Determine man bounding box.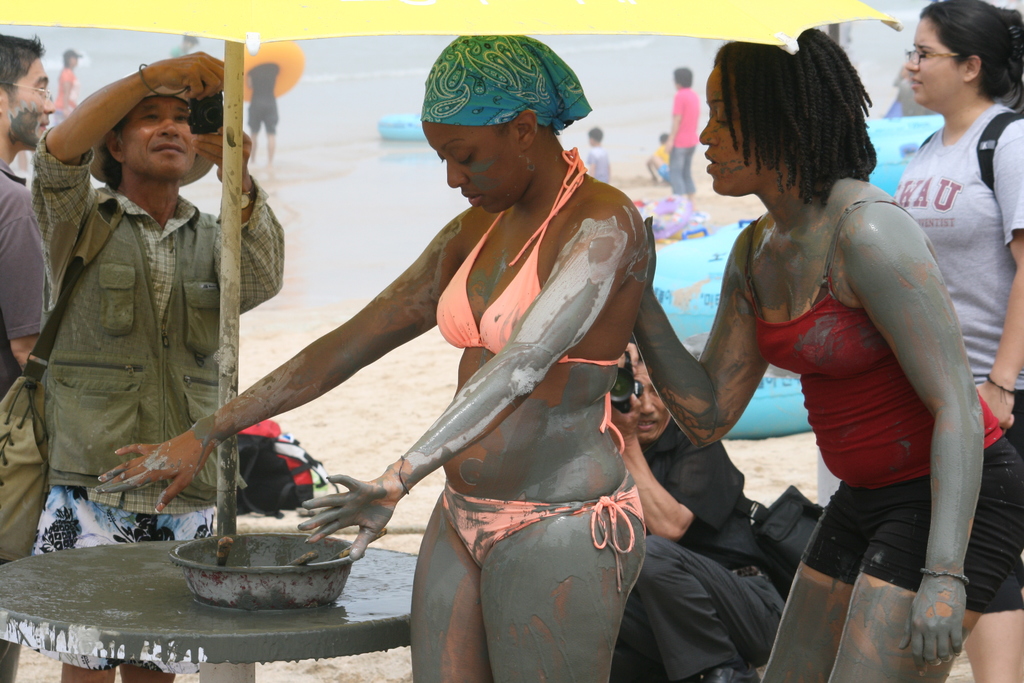
Determined: <box>31,50,284,682</box>.
